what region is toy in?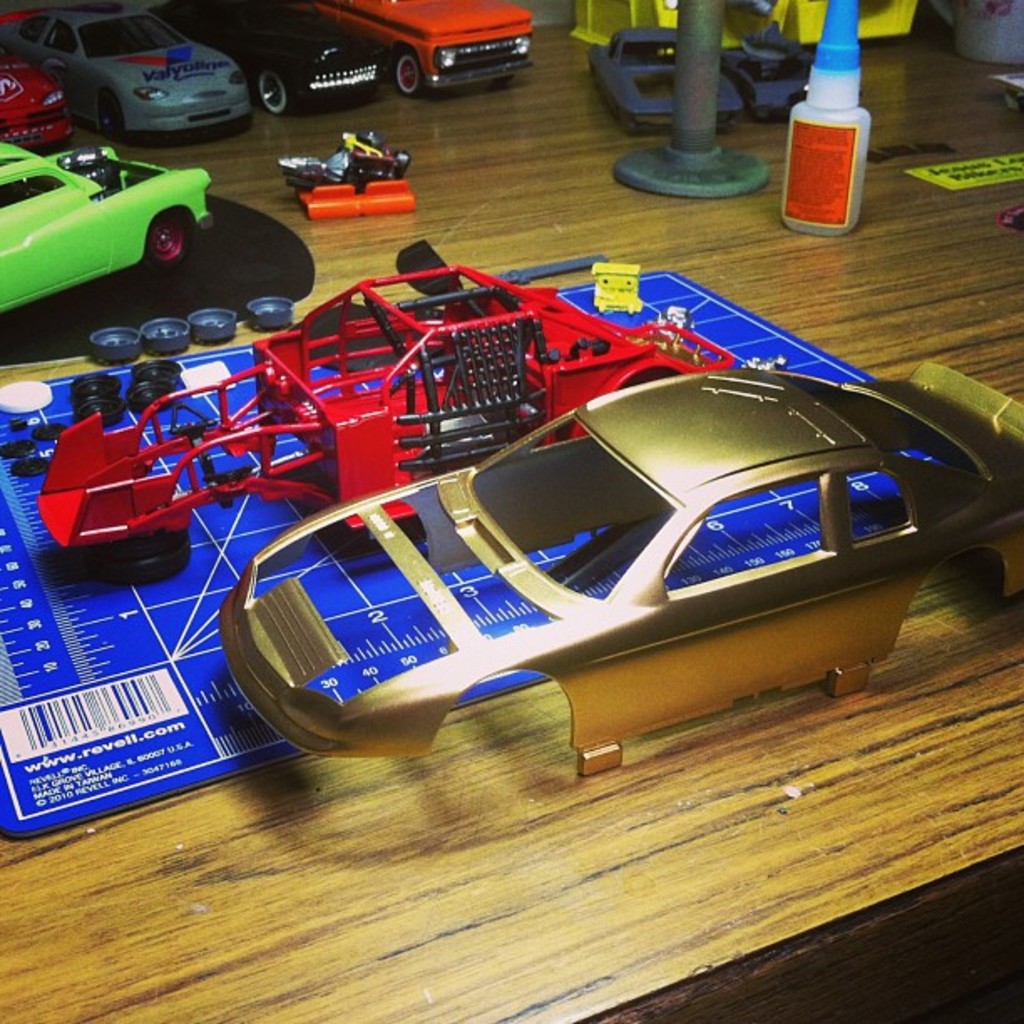
detection(146, 0, 376, 119).
